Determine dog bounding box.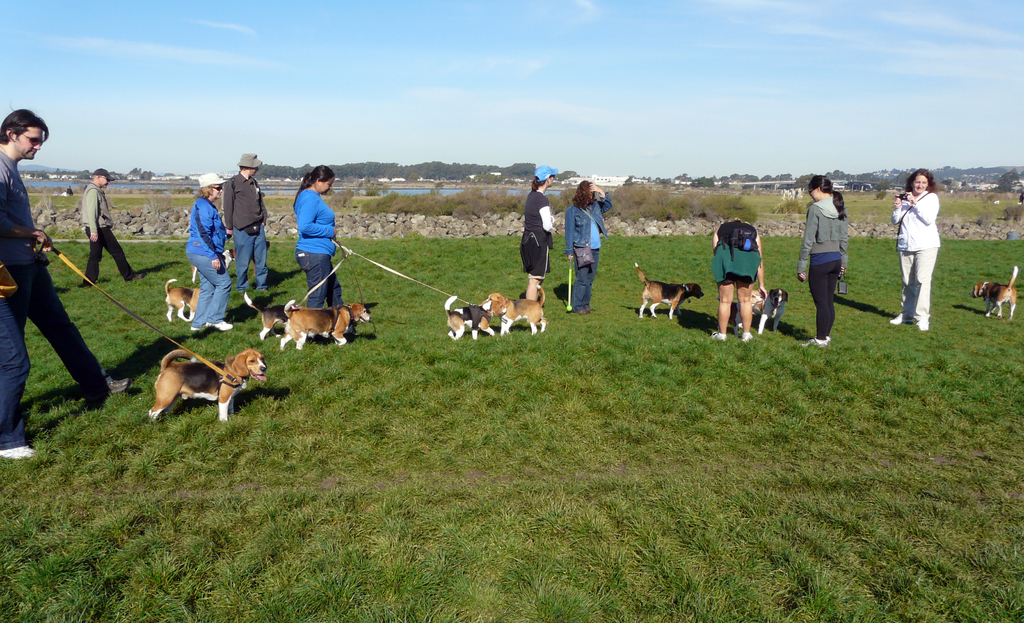
Determined: [x1=165, y1=276, x2=202, y2=323].
